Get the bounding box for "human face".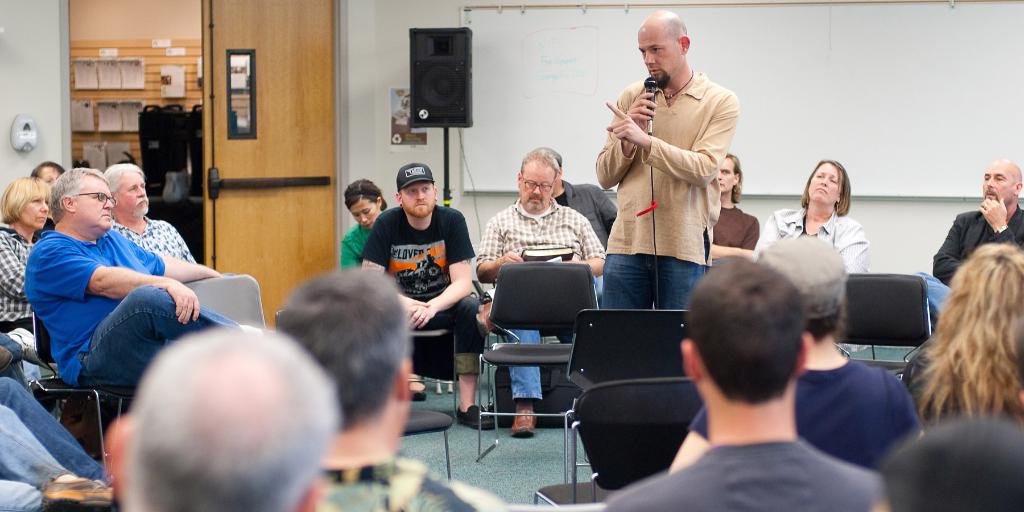
x1=350 y1=201 x2=381 y2=230.
